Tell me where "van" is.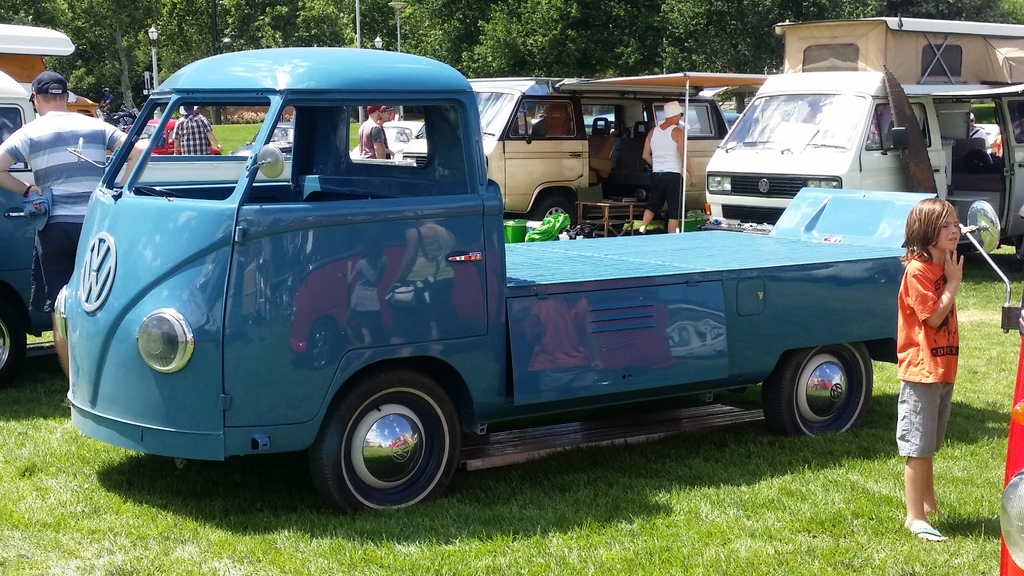
"van" is at crop(706, 72, 1023, 257).
